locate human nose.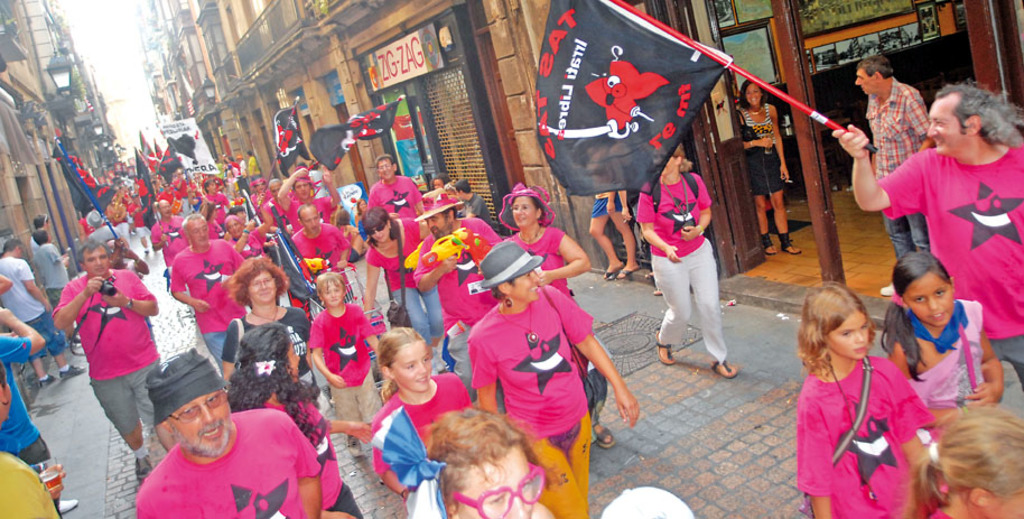
Bounding box: <region>259, 280, 267, 291</region>.
